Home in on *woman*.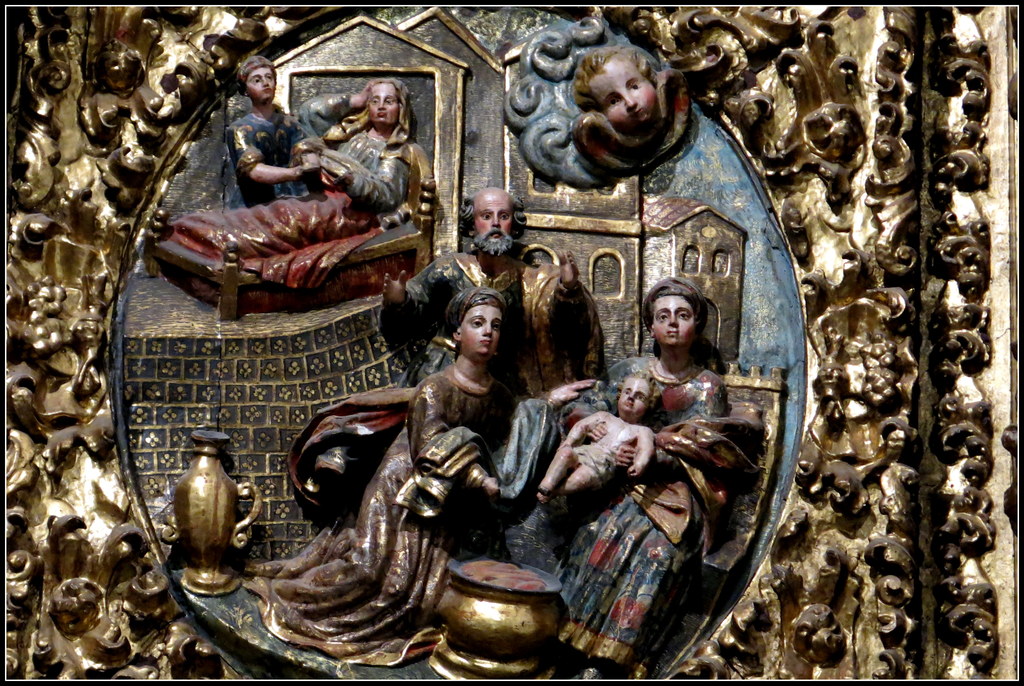
Homed in at [524,228,774,650].
